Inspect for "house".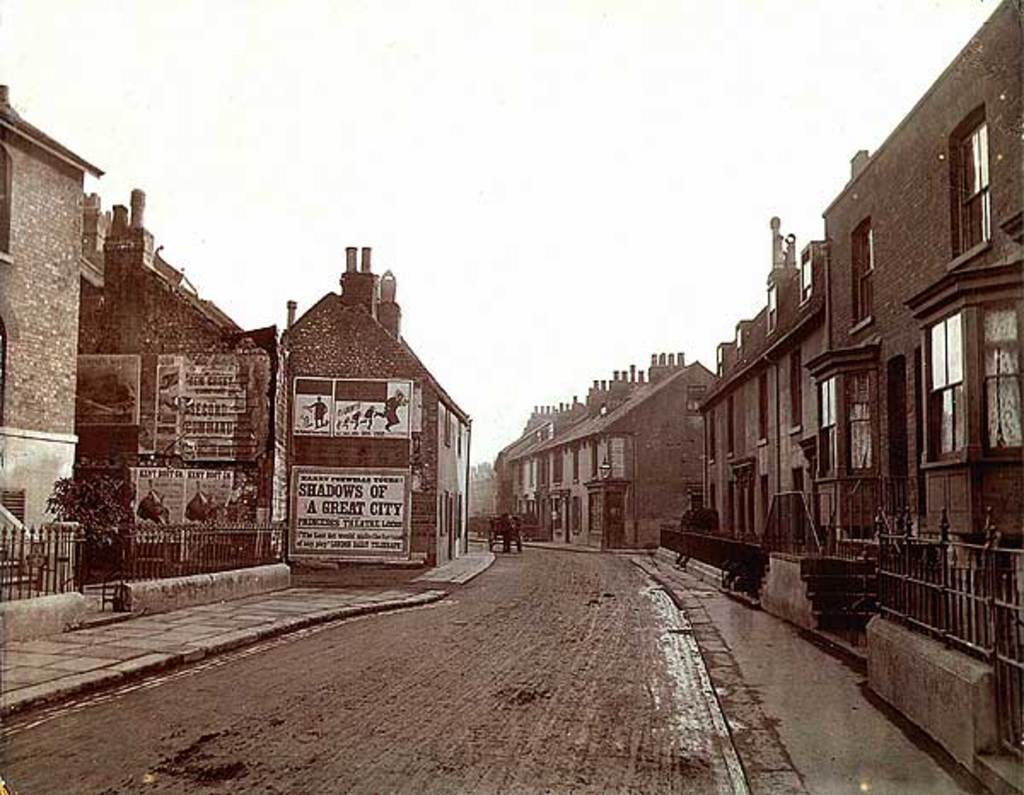
Inspection: (654, 0, 1019, 788).
